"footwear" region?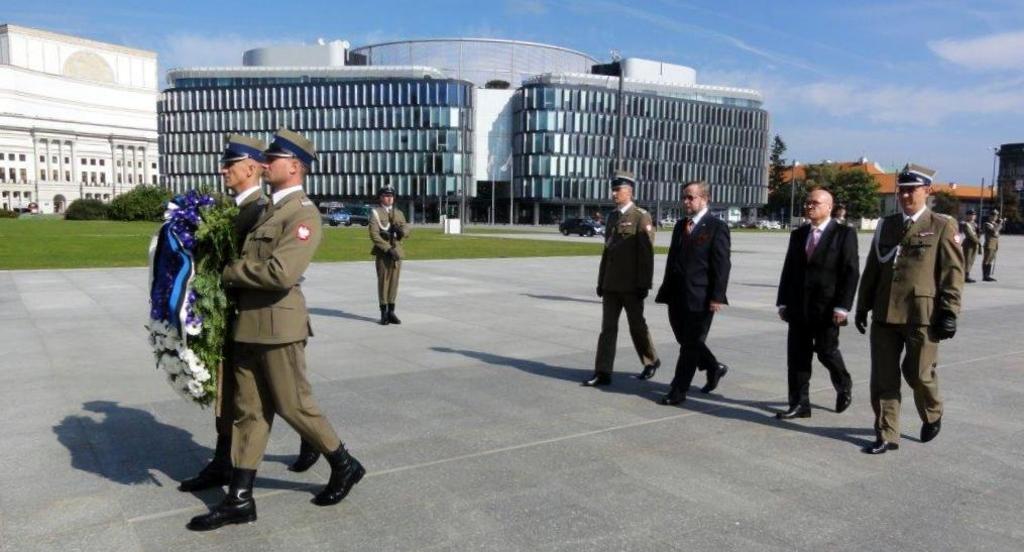
left=288, top=438, right=323, bottom=475
